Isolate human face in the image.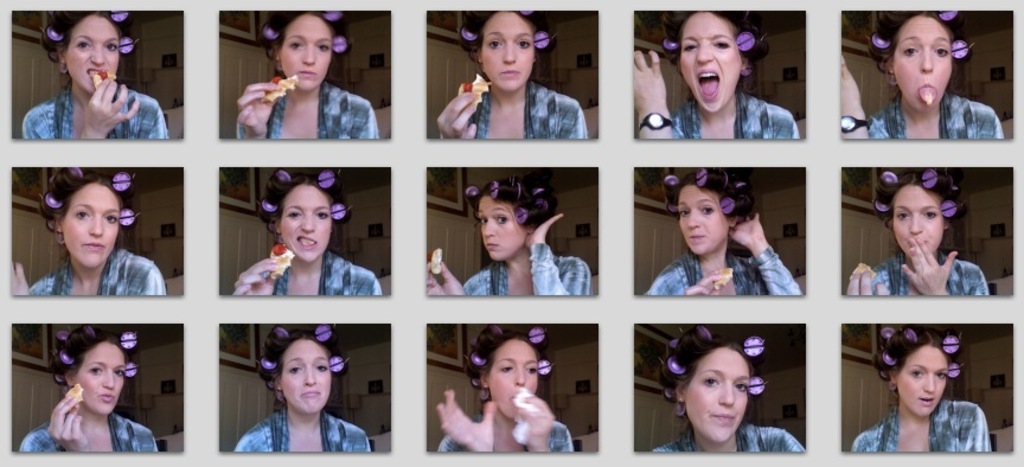
Isolated region: select_region(65, 179, 115, 267).
